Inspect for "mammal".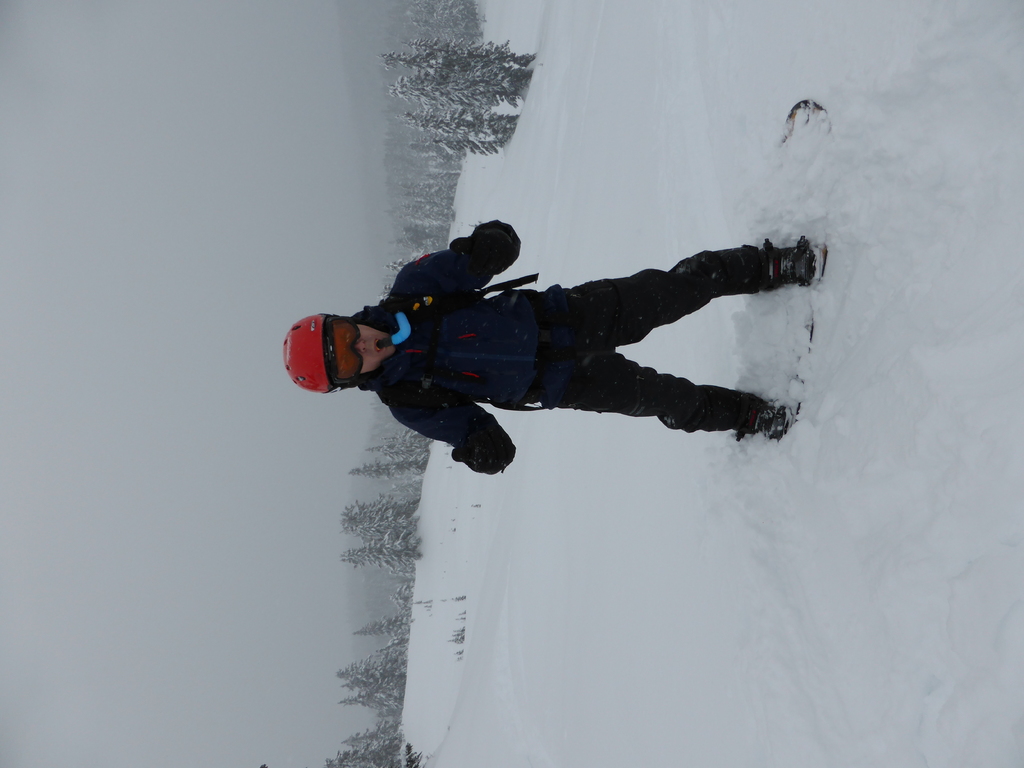
Inspection: bbox=(282, 220, 827, 475).
